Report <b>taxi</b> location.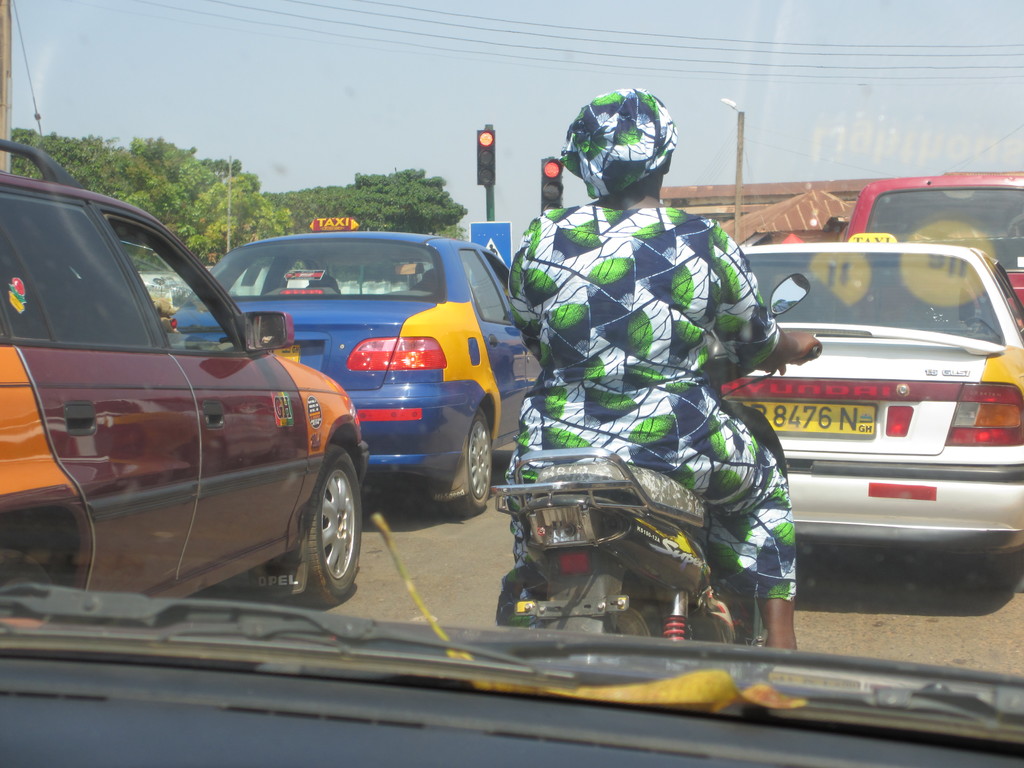
Report: x1=719, y1=230, x2=1023, y2=543.
